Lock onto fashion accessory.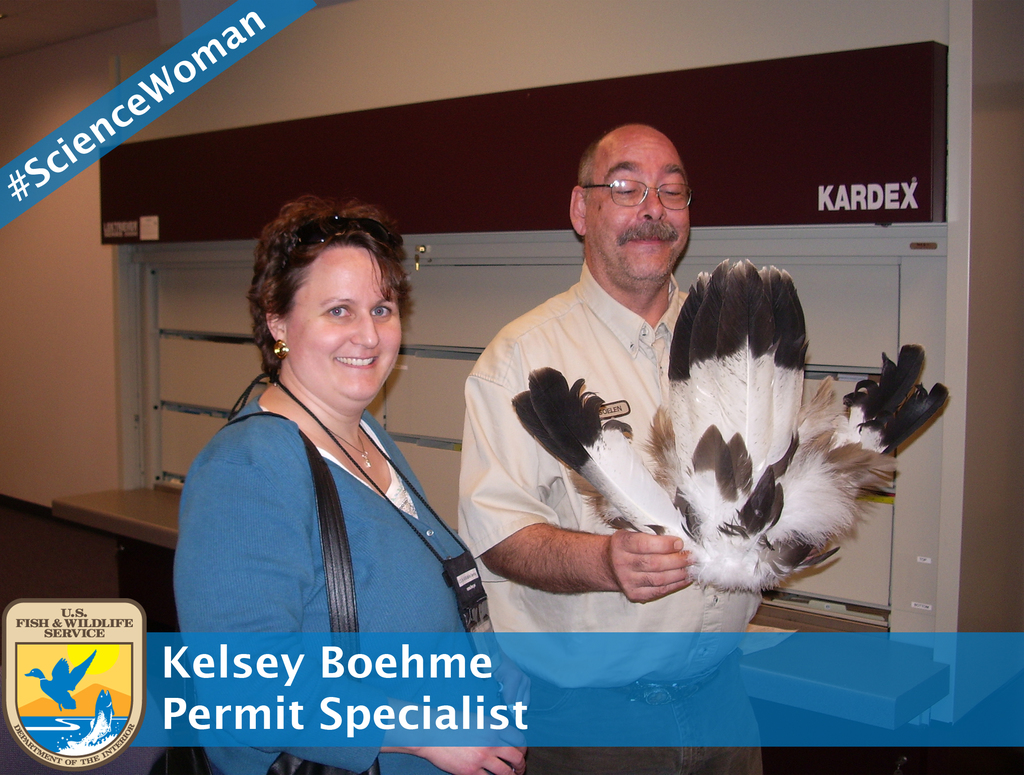
Locked: {"x1": 270, "y1": 341, "x2": 291, "y2": 362}.
